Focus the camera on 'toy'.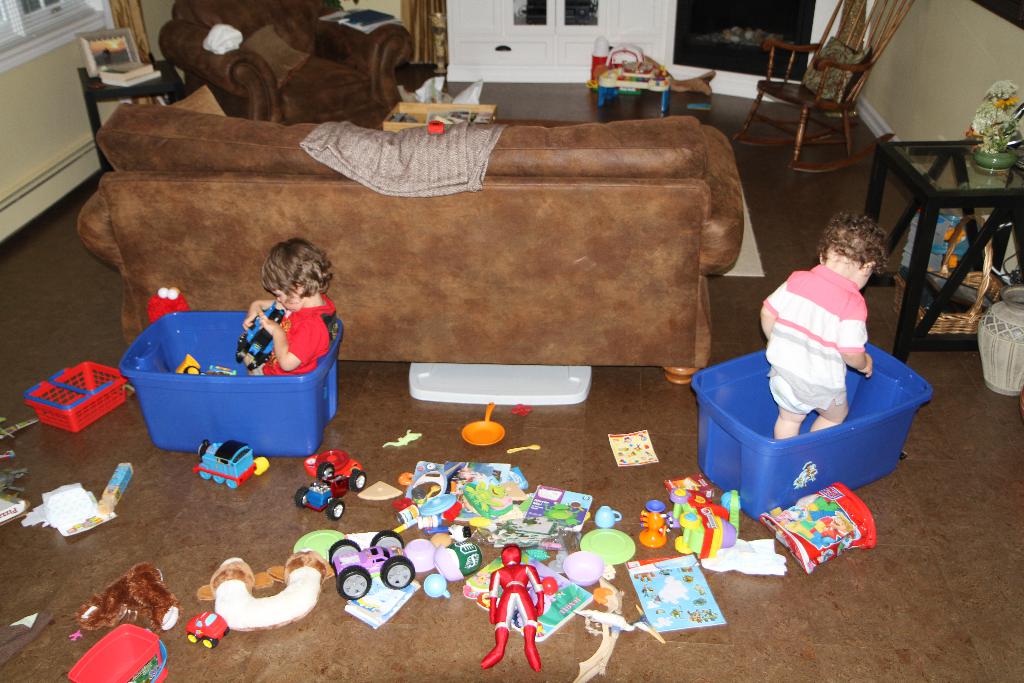
Focus region: {"left": 403, "top": 539, "right": 434, "bottom": 573}.
